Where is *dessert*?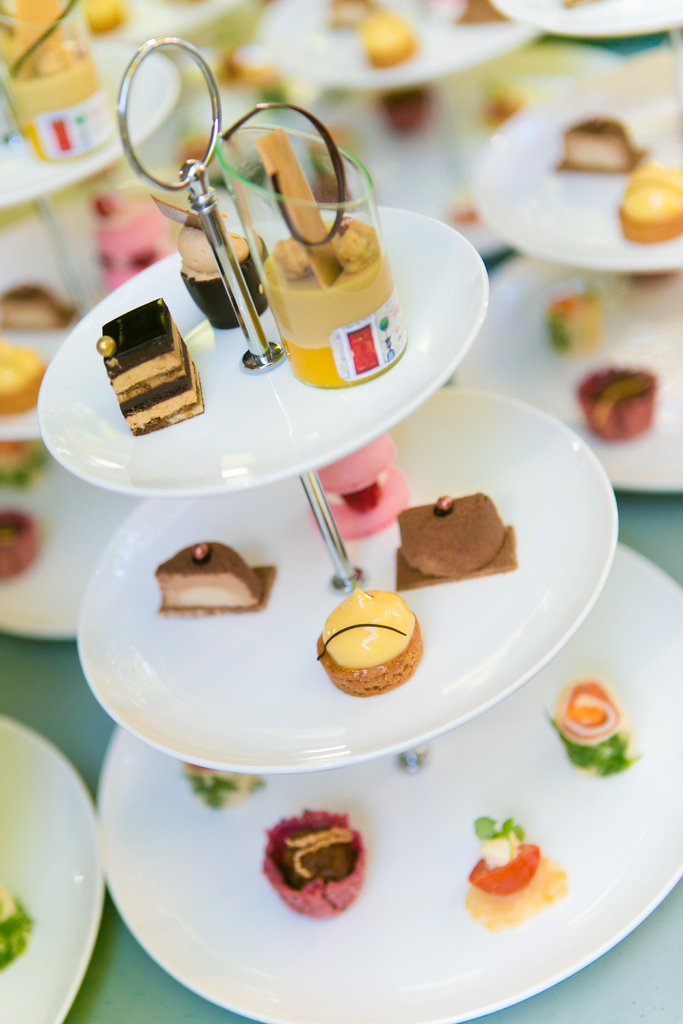
(x1=157, y1=540, x2=286, y2=611).
